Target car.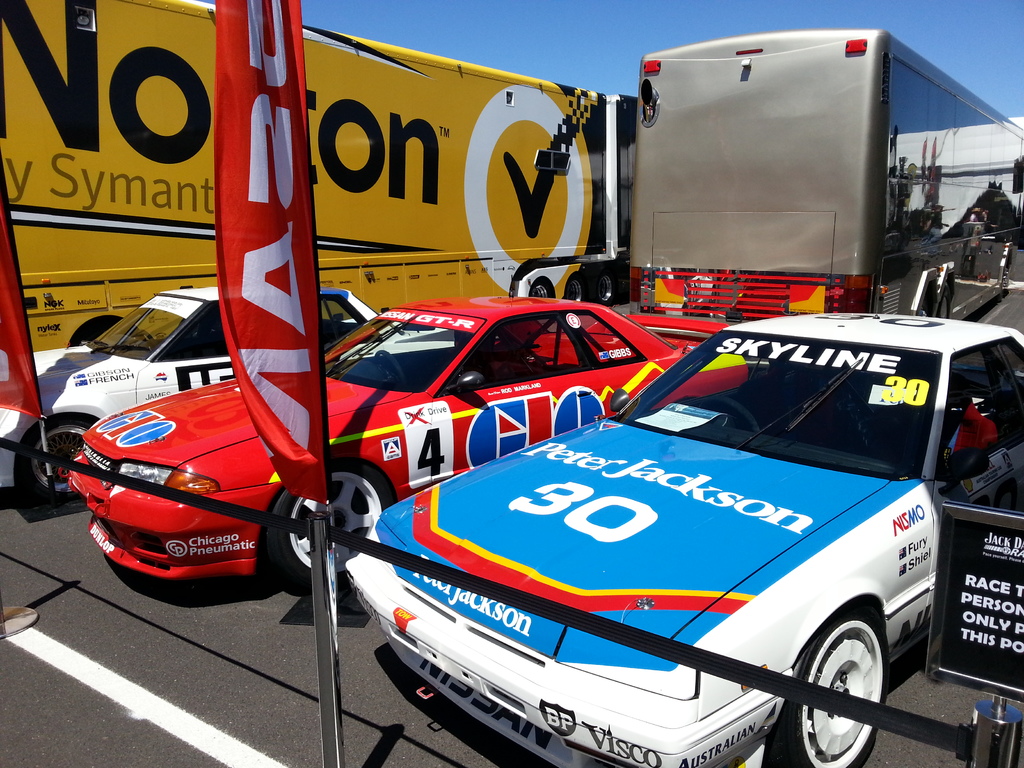
Target region: box(0, 287, 380, 498).
